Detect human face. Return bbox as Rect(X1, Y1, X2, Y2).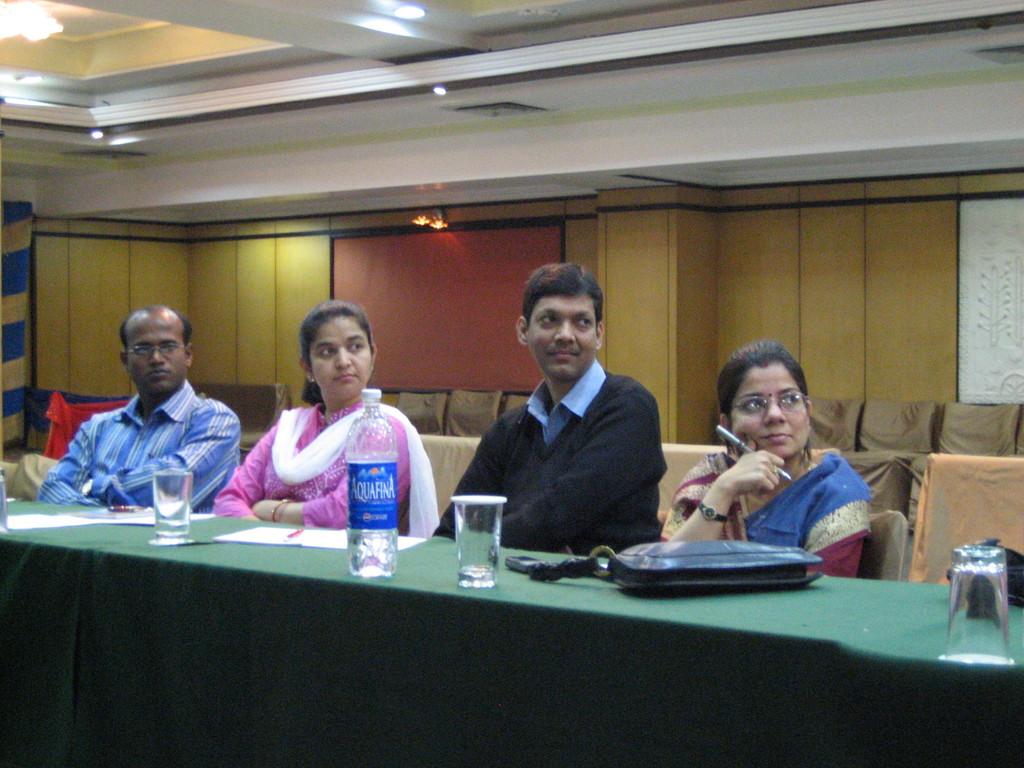
Rect(730, 363, 808, 462).
